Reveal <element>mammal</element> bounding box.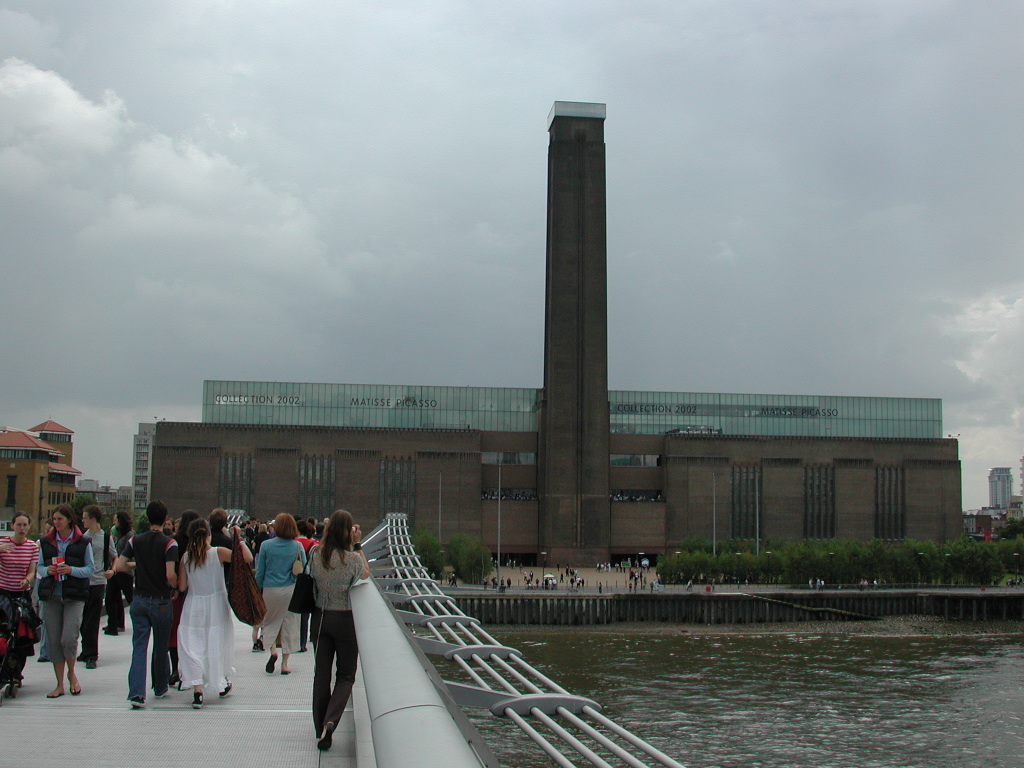
Revealed: locate(816, 577, 820, 591).
